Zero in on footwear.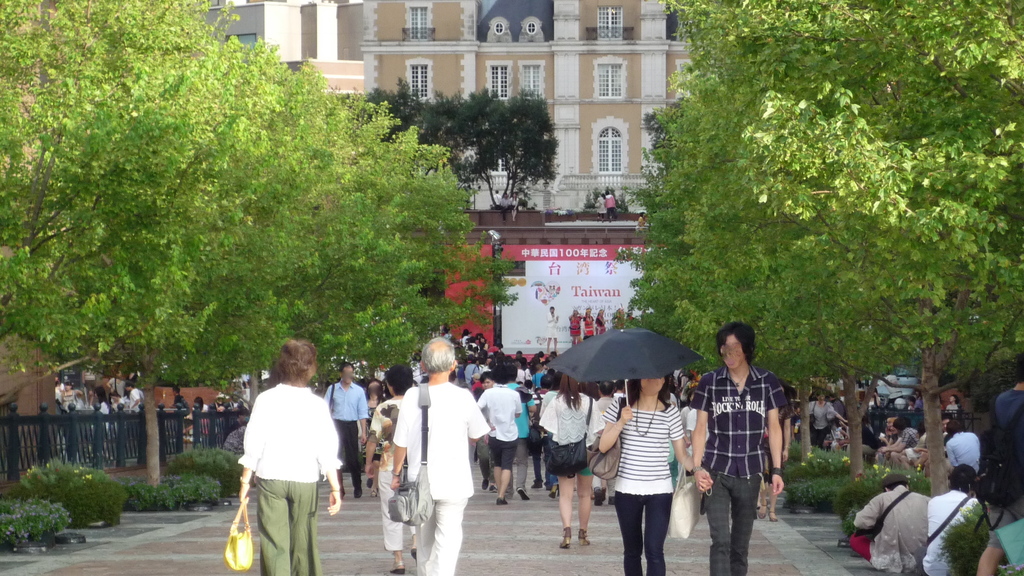
Zeroed in: box=[574, 528, 599, 548].
